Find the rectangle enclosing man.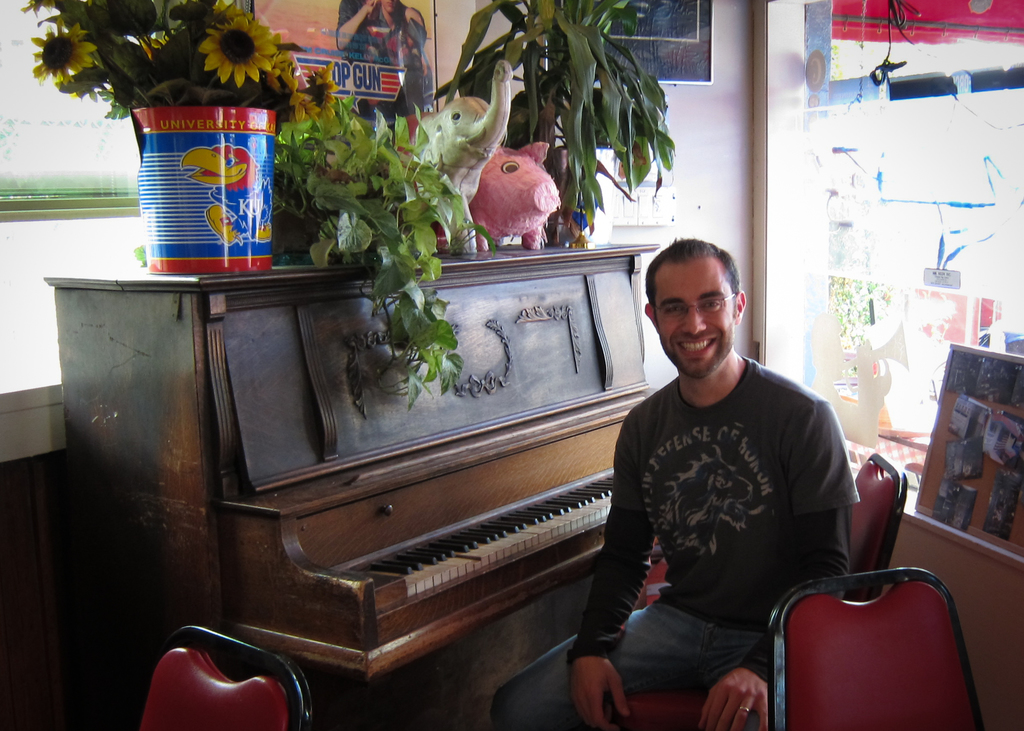
bbox=(489, 234, 863, 730).
